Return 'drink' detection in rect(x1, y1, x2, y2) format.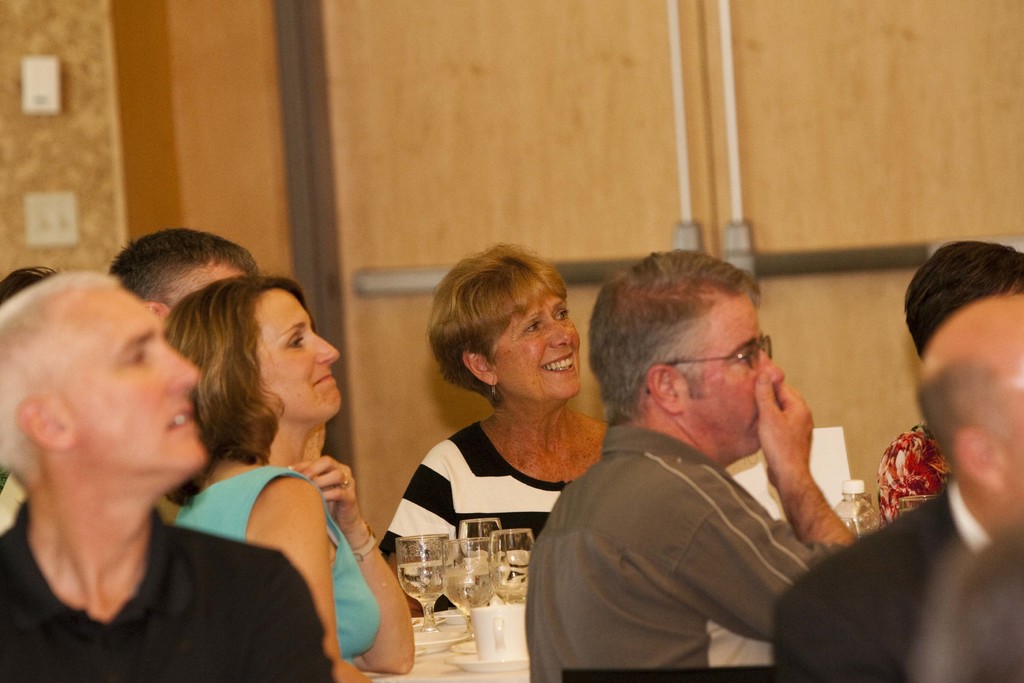
rect(491, 550, 531, 603).
